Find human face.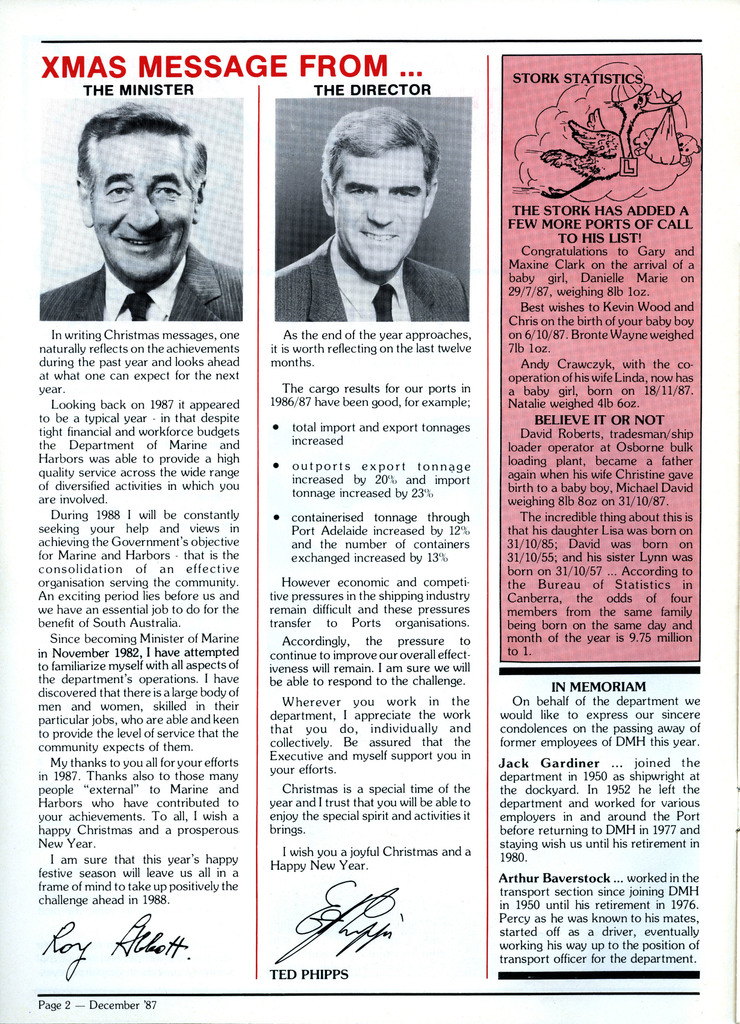
bbox(93, 134, 193, 278).
